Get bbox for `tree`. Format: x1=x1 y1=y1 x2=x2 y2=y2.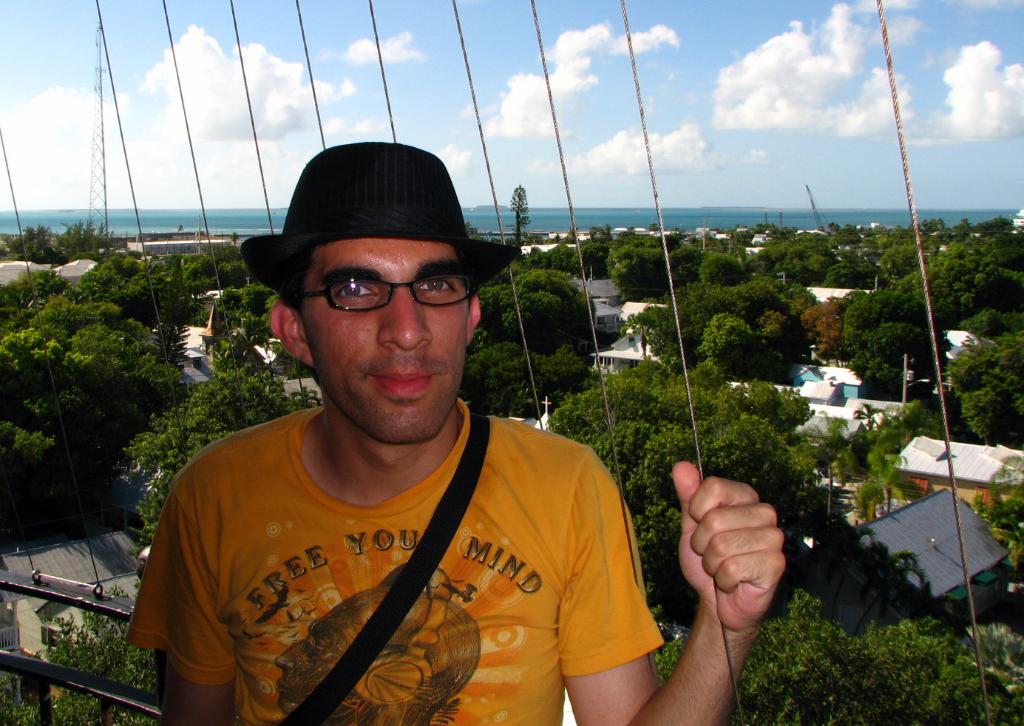
x1=855 y1=404 x2=939 y2=447.
